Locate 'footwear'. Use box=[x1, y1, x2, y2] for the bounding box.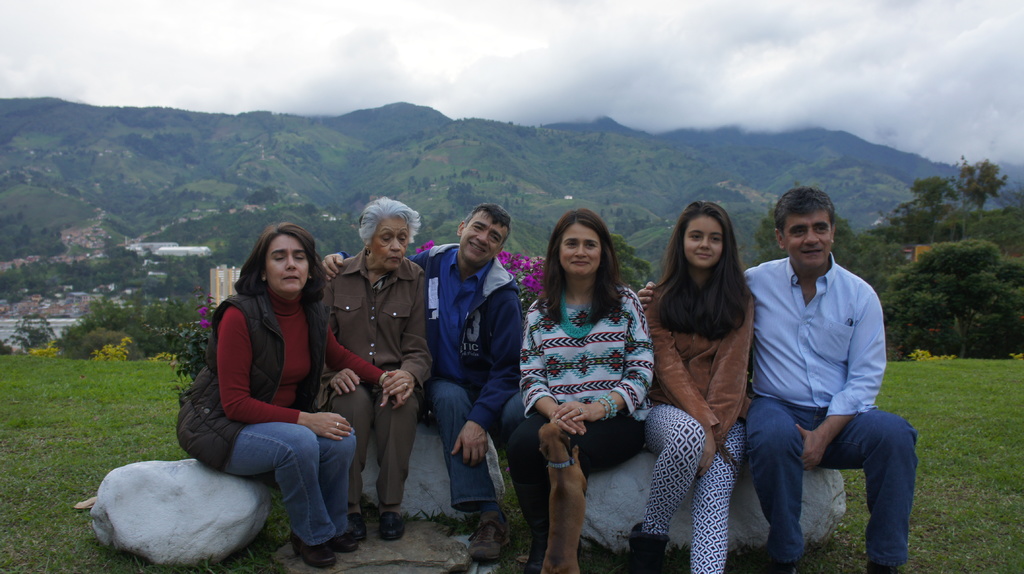
box=[332, 525, 362, 555].
